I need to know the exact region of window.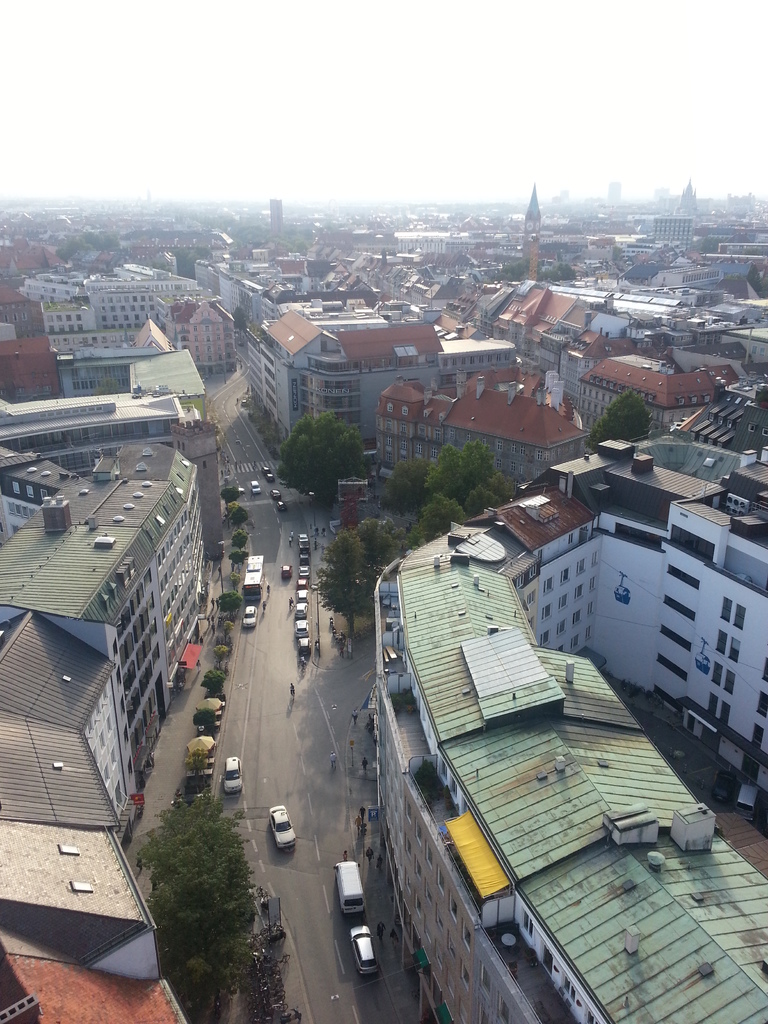
Region: 246:340:268:356.
